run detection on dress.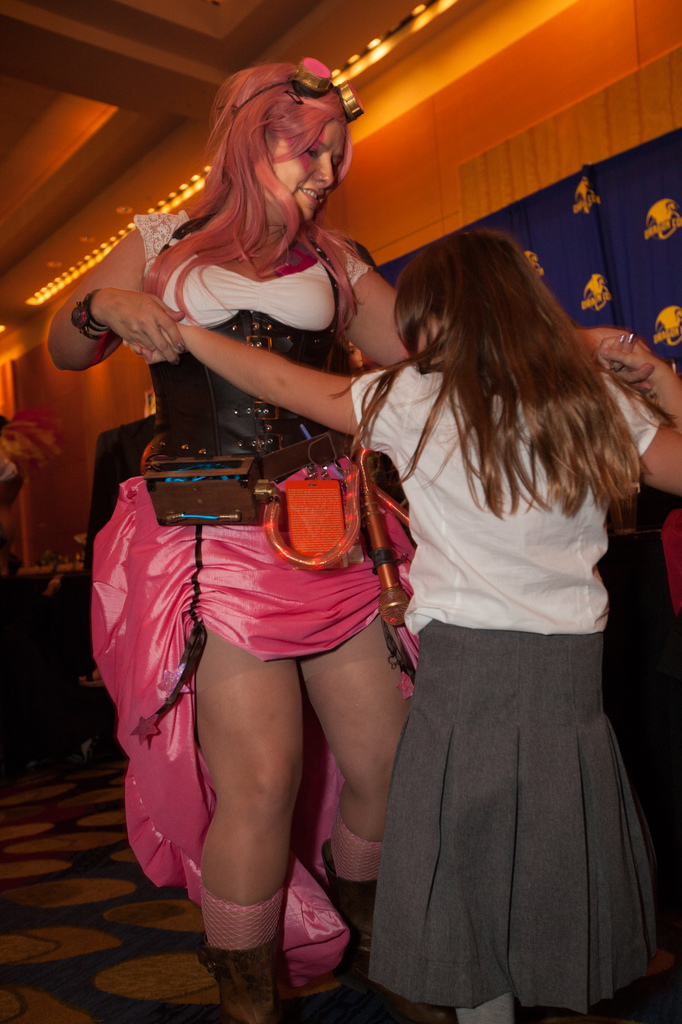
Result: pyautogui.locateOnScreen(83, 205, 416, 986).
